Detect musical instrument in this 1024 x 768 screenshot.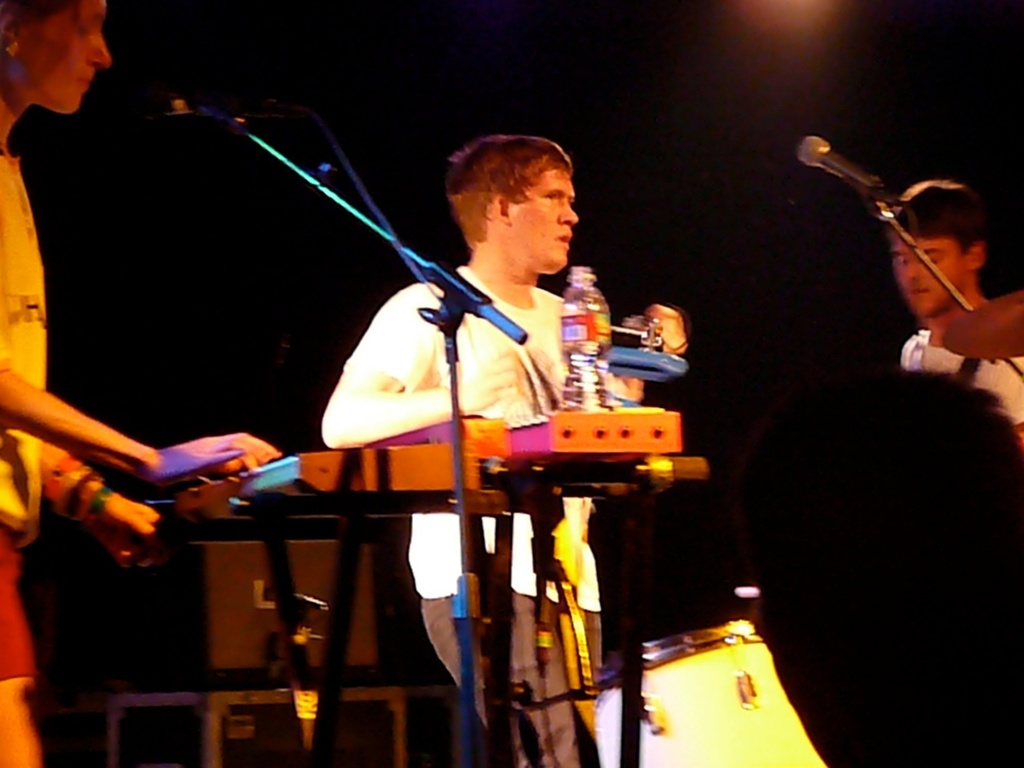
Detection: crop(158, 394, 690, 540).
